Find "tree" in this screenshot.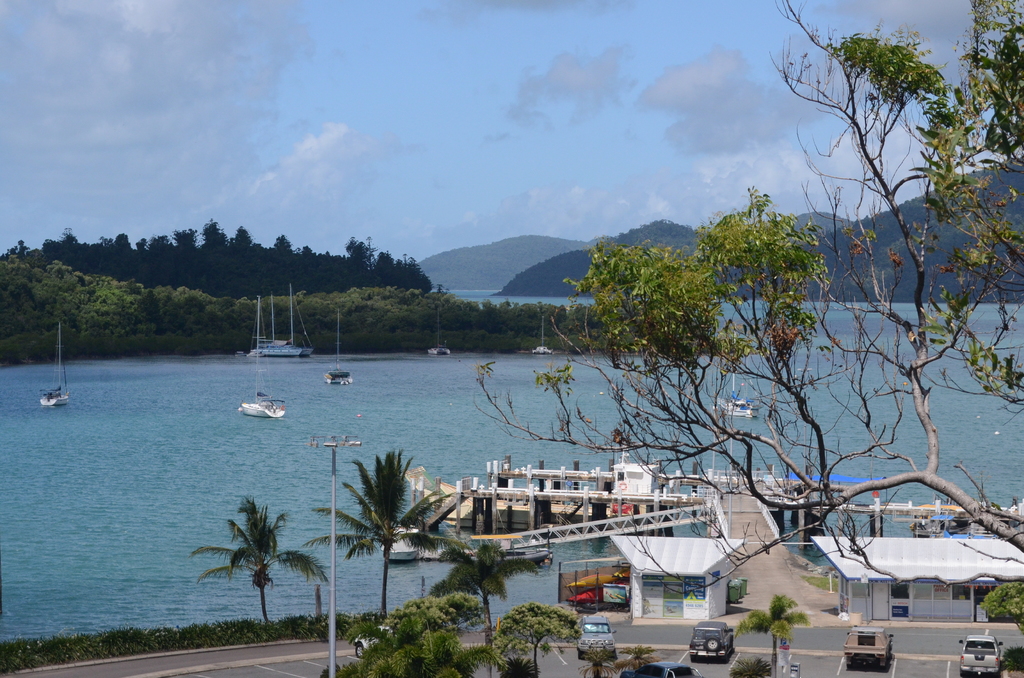
The bounding box for "tree" is <box>985,581,1023,640</box>.
